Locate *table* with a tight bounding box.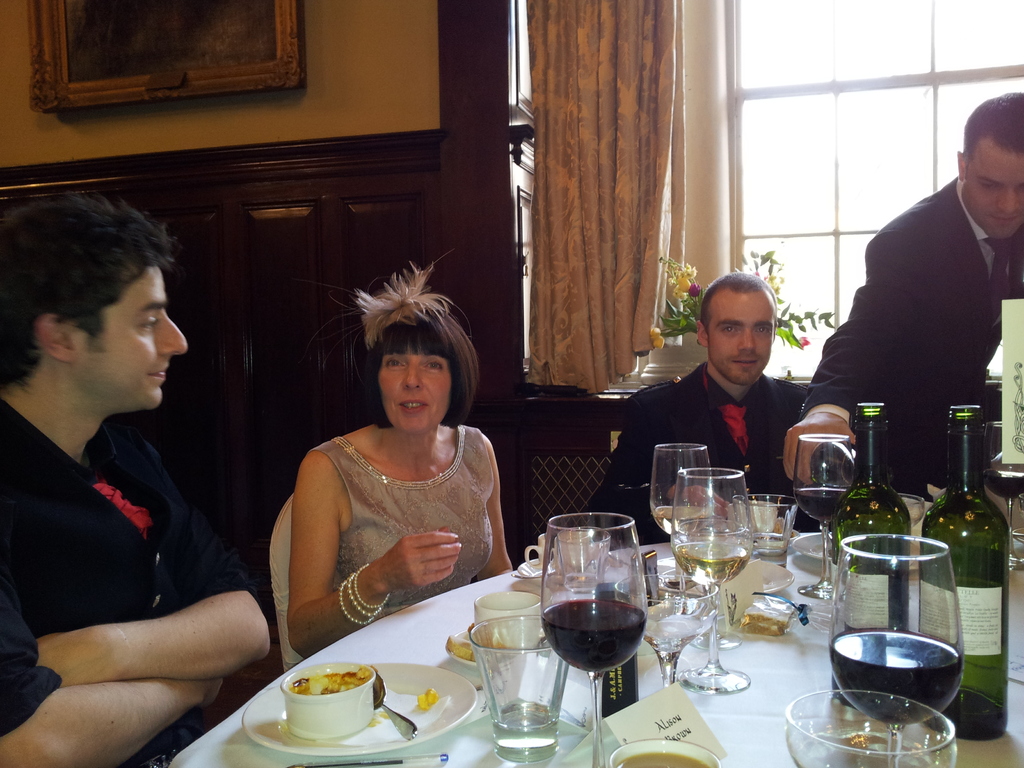
detection(158, 477, 1023, 767).
